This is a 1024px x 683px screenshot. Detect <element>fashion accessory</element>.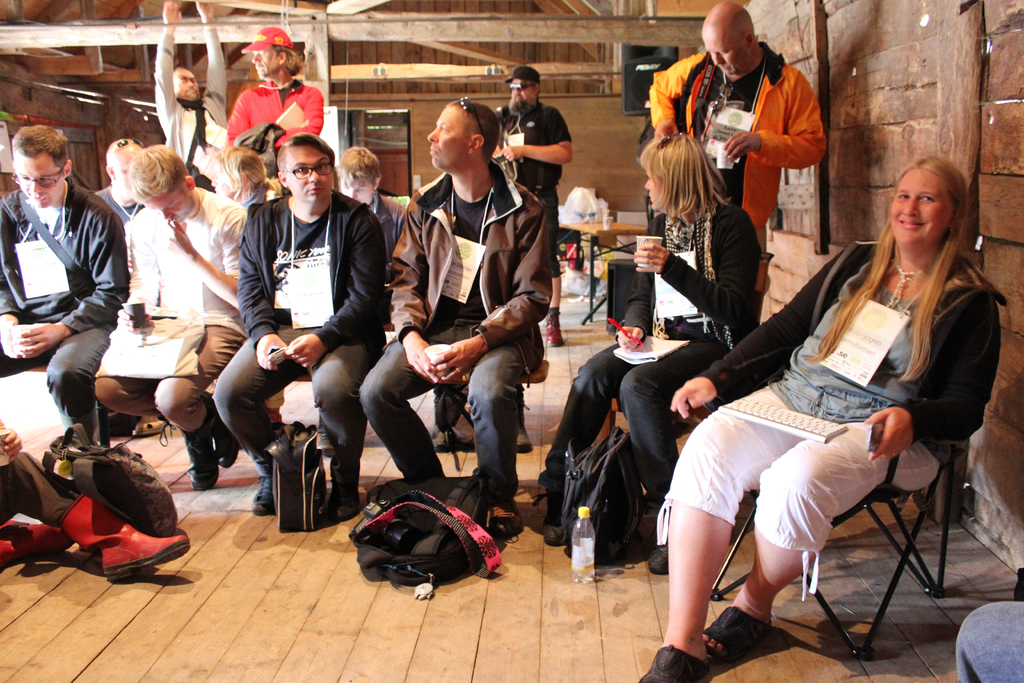
509,82,536,94.
